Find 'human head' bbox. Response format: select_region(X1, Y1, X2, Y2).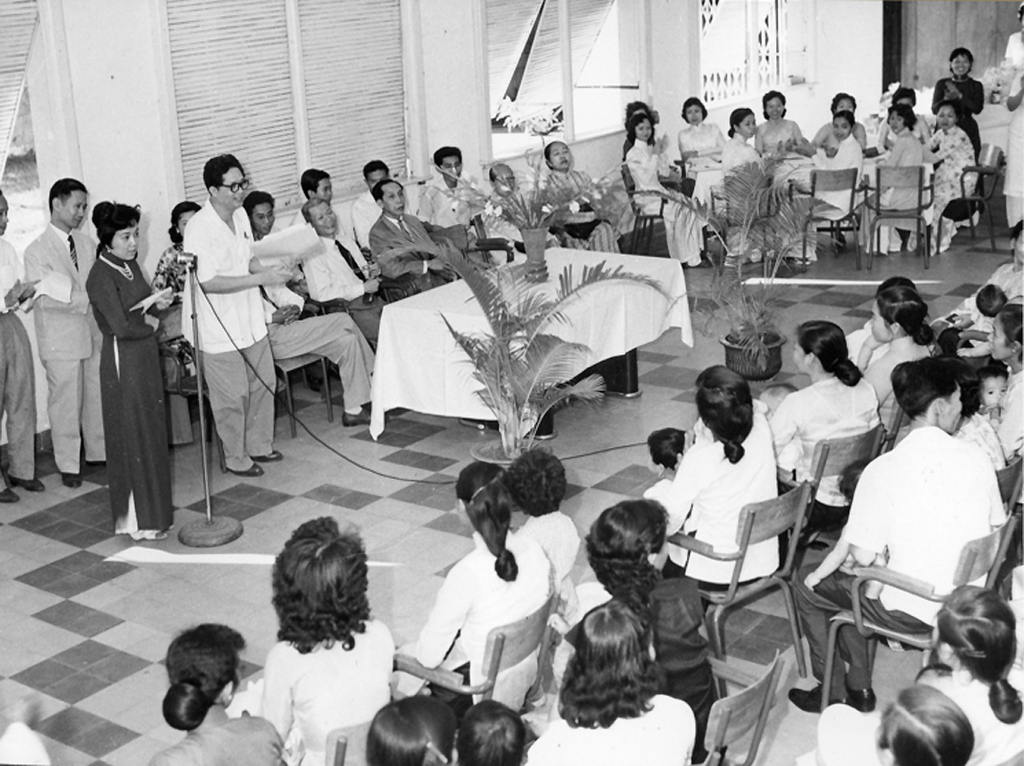
select_region(868, 285, 924, 346).
